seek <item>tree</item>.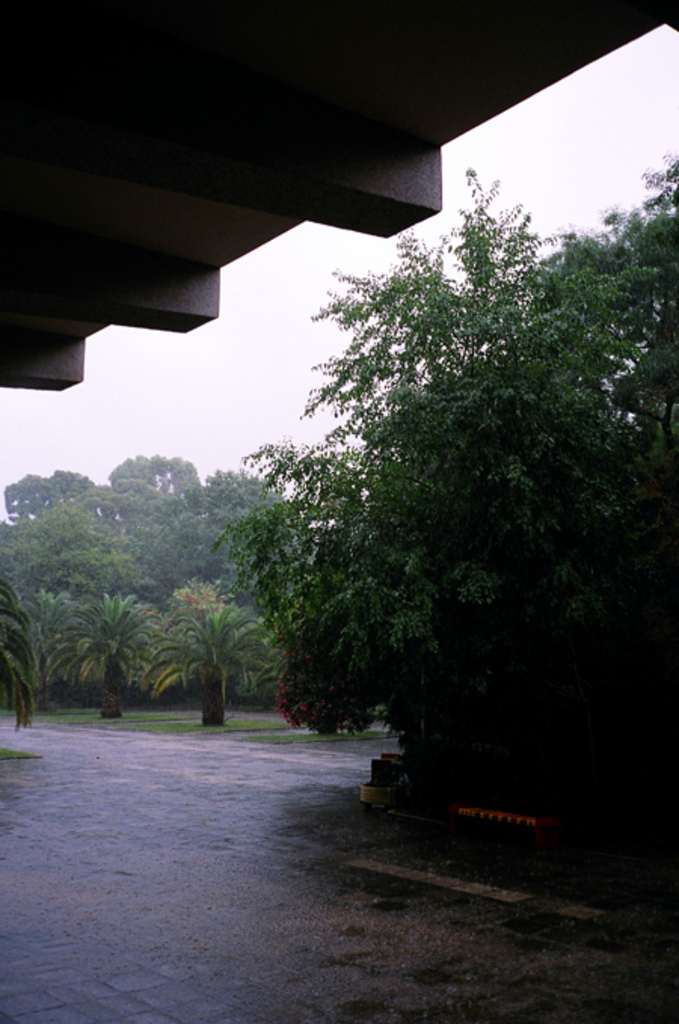
Rect(0, 468, 89, 523).
